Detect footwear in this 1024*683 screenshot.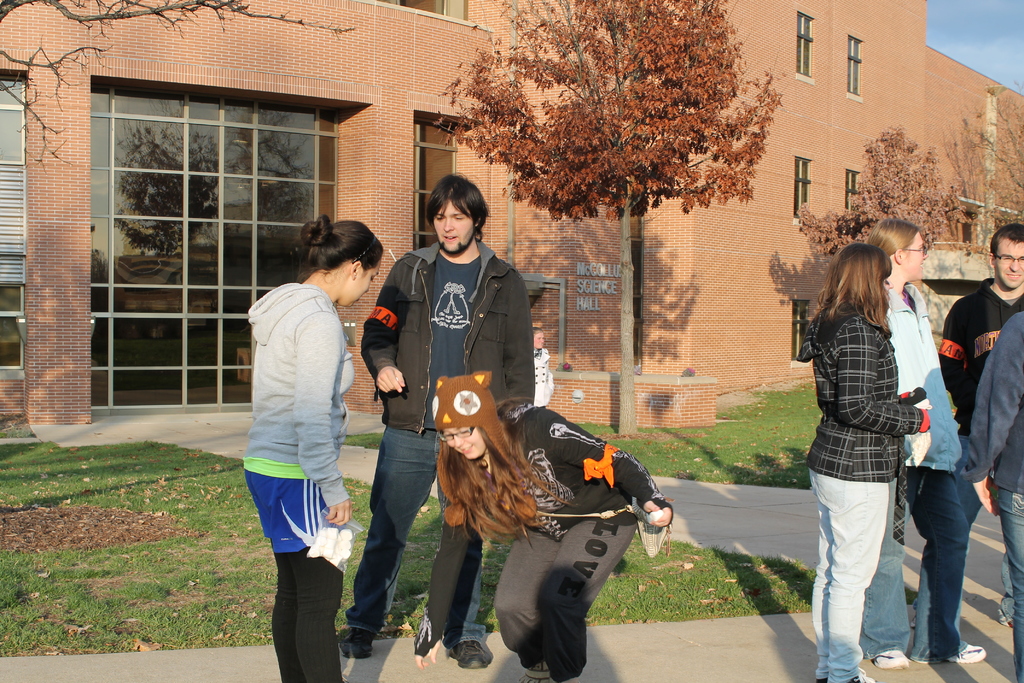
Detection: 957/646/991/667.
